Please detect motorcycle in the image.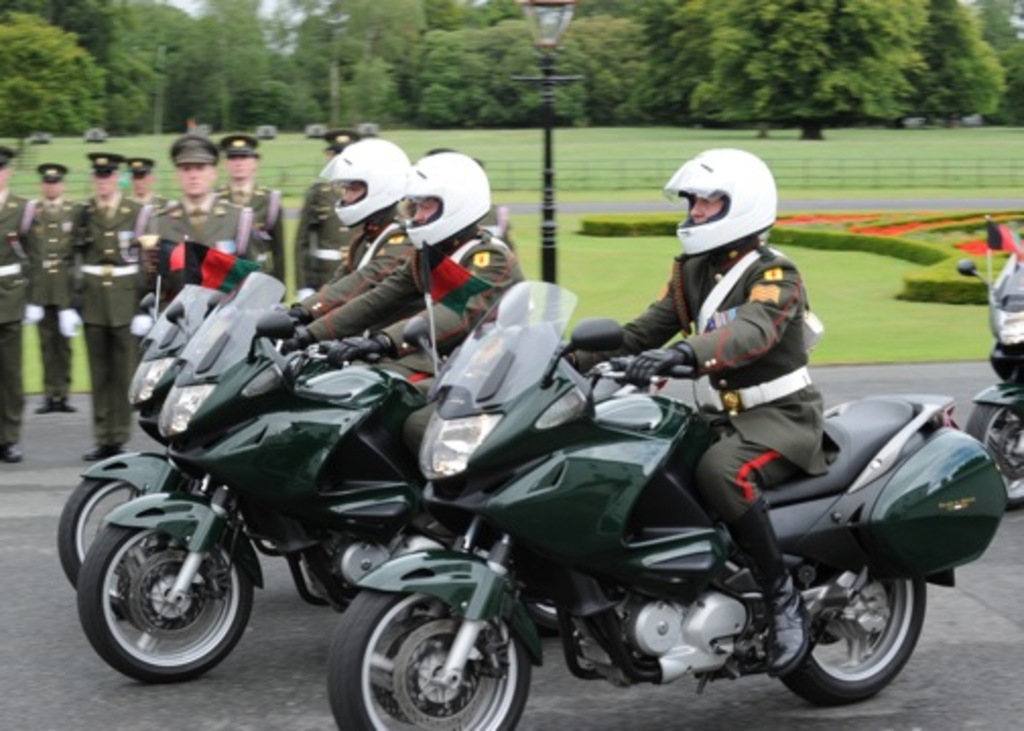
[x1=325, y1=278, x2=1004, y2=727].
